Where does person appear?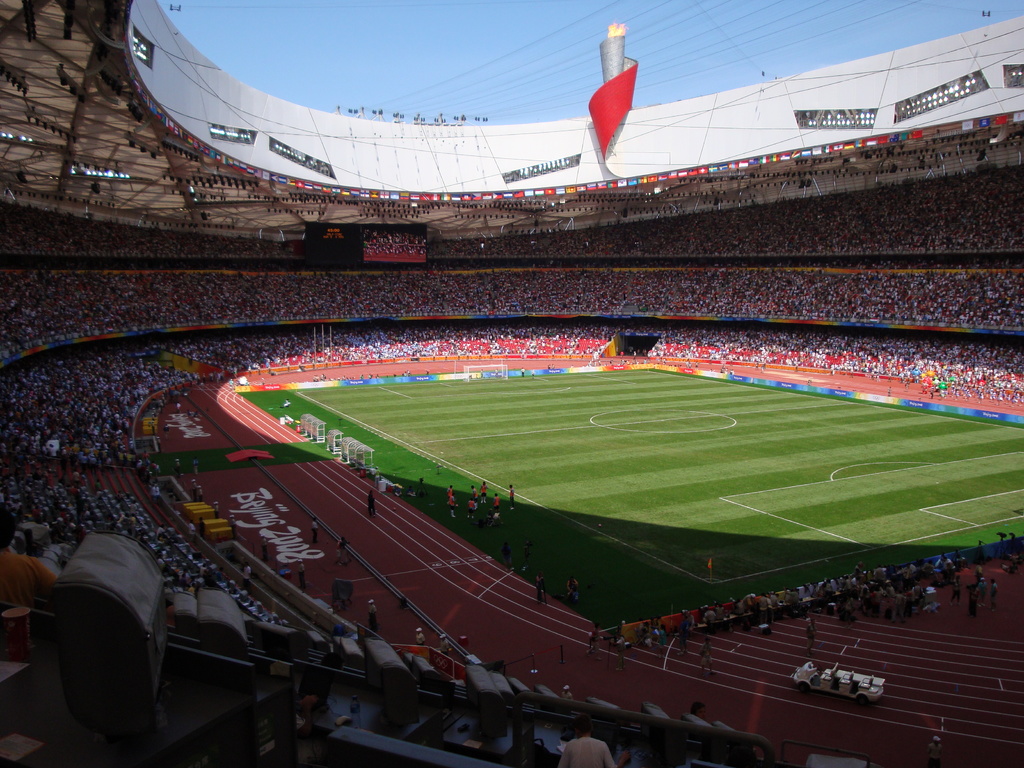
Appears at x1=559 y1=683 x2=575 y2=703.
